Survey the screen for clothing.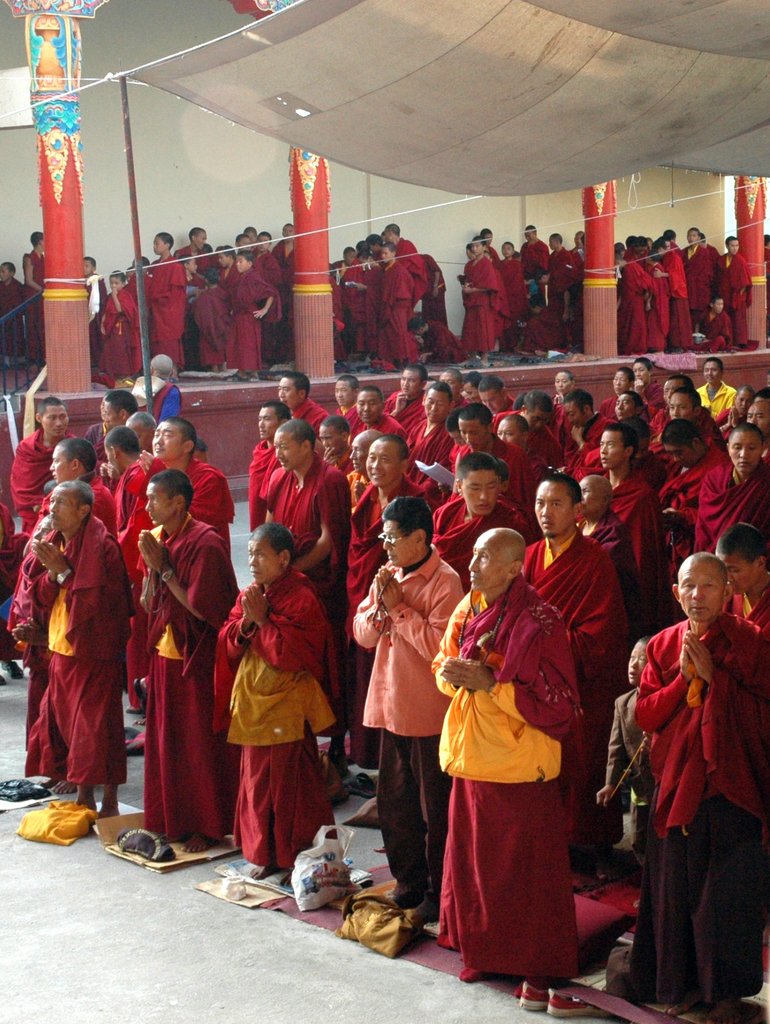
Survey found: detection(215, 261, 243, 287).
